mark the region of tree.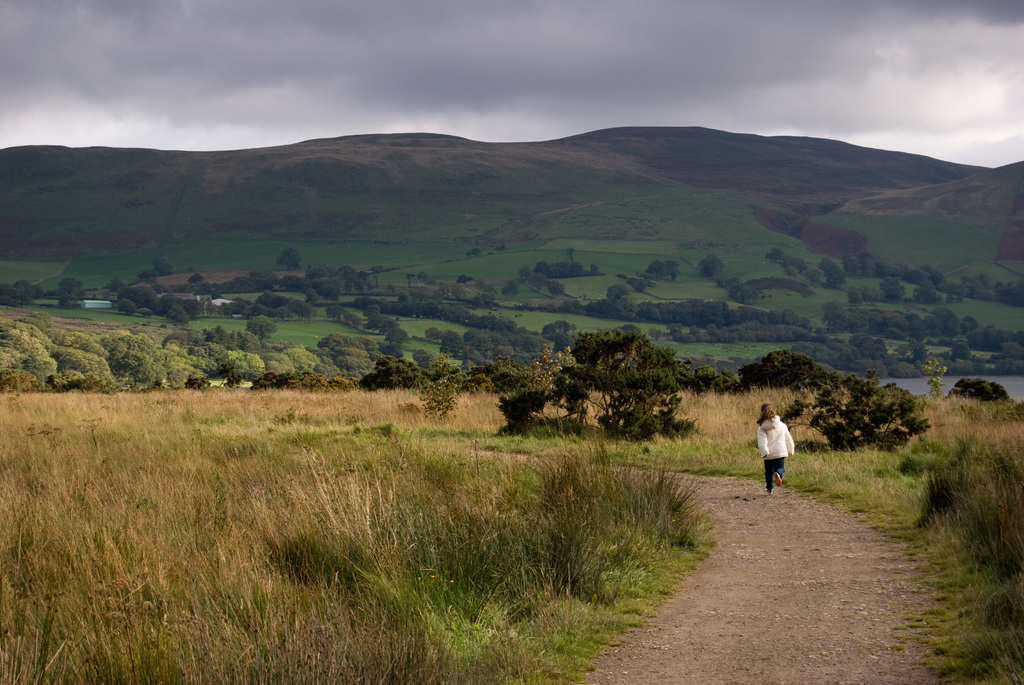
Region: locate(276, 248, 299, 271).
